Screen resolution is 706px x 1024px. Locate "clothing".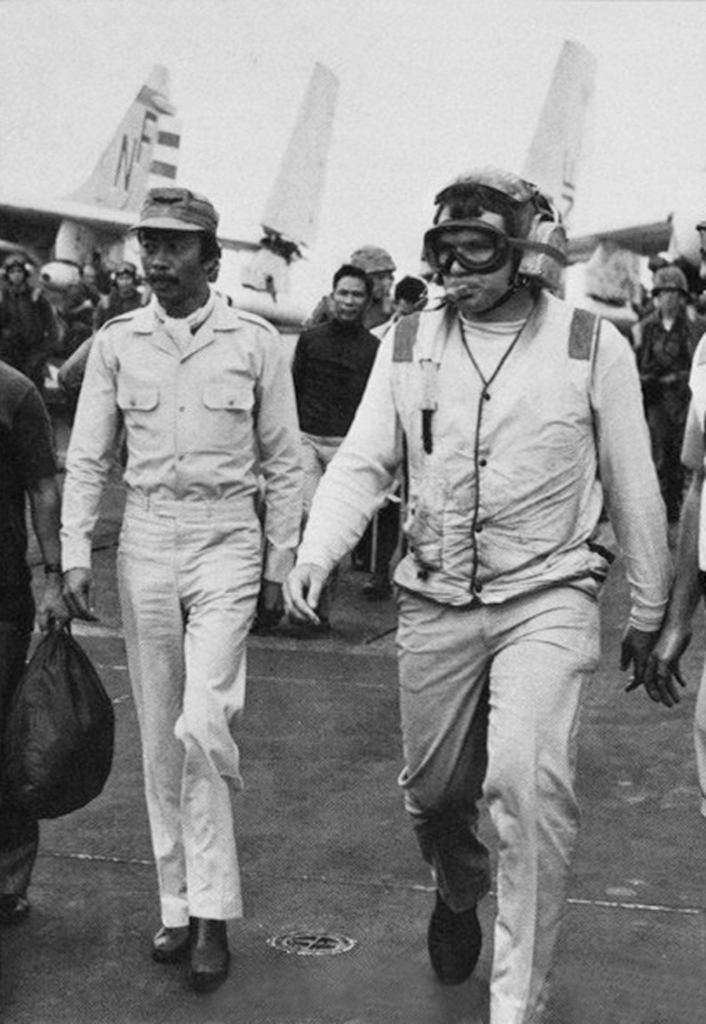
<region>0, 359, 56, 706</region>.
